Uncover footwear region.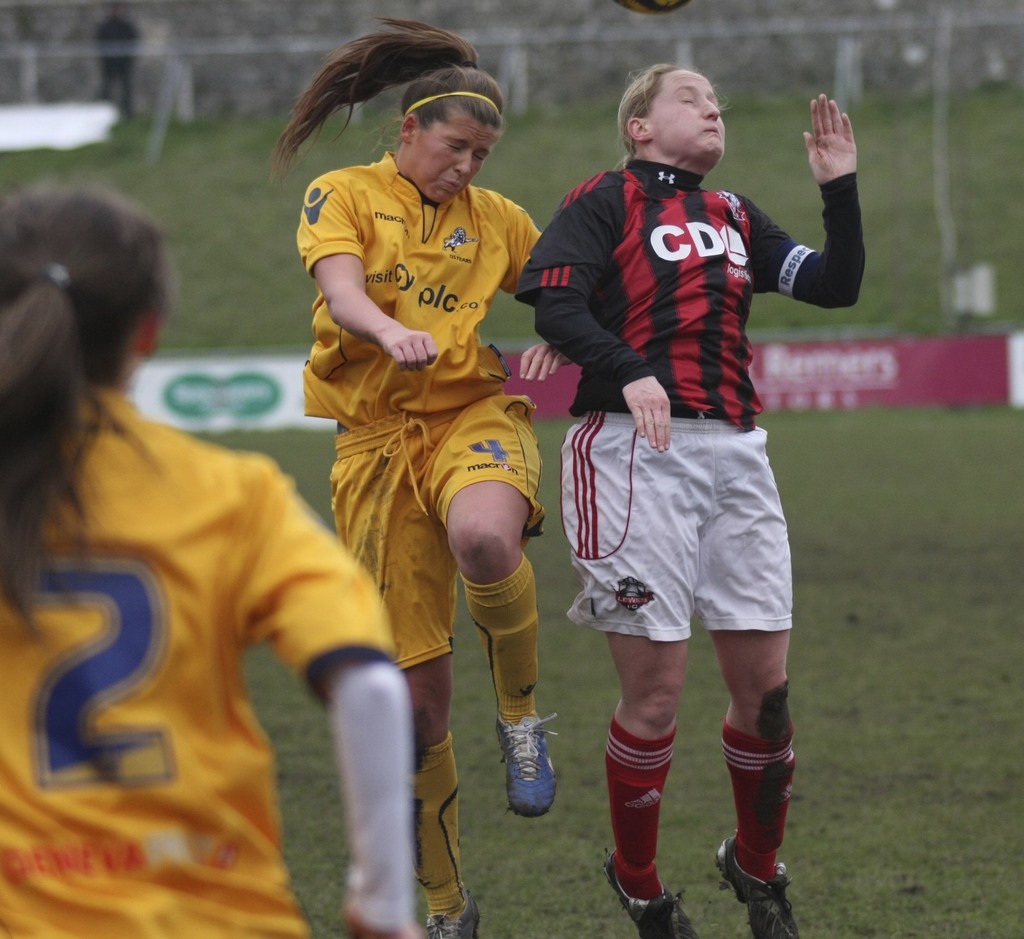
Uncovered: (495,711,560,815).
